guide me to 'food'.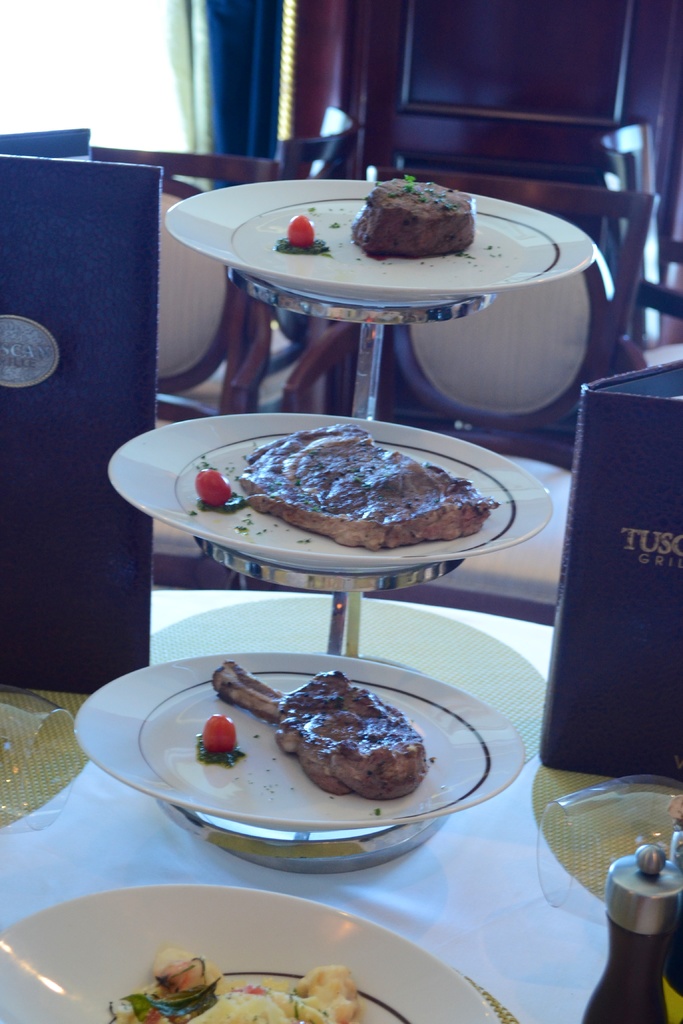
Guidance: <region>274, 212, 331, 254</region>.
